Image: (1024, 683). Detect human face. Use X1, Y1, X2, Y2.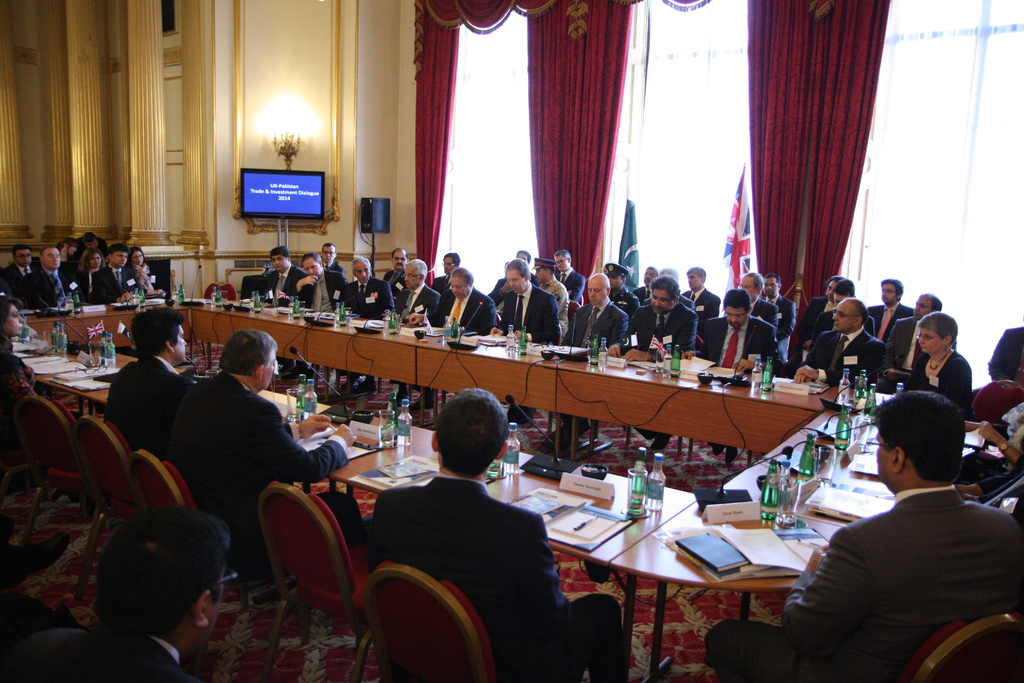
829, 300, 851, 332.
